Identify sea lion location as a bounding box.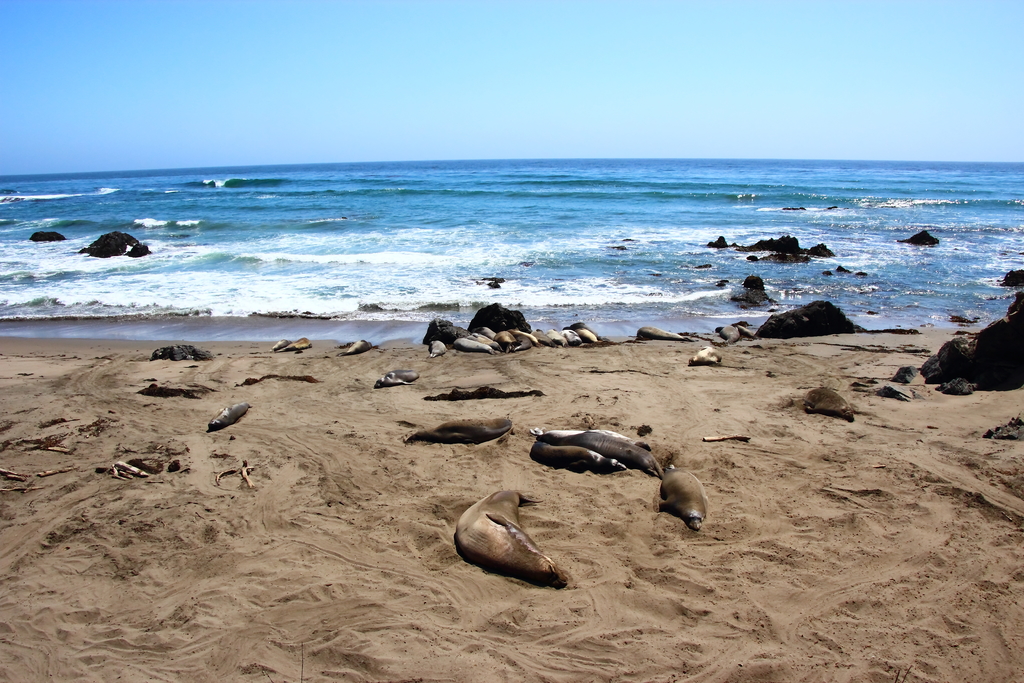
688, 348, 721, 368.
